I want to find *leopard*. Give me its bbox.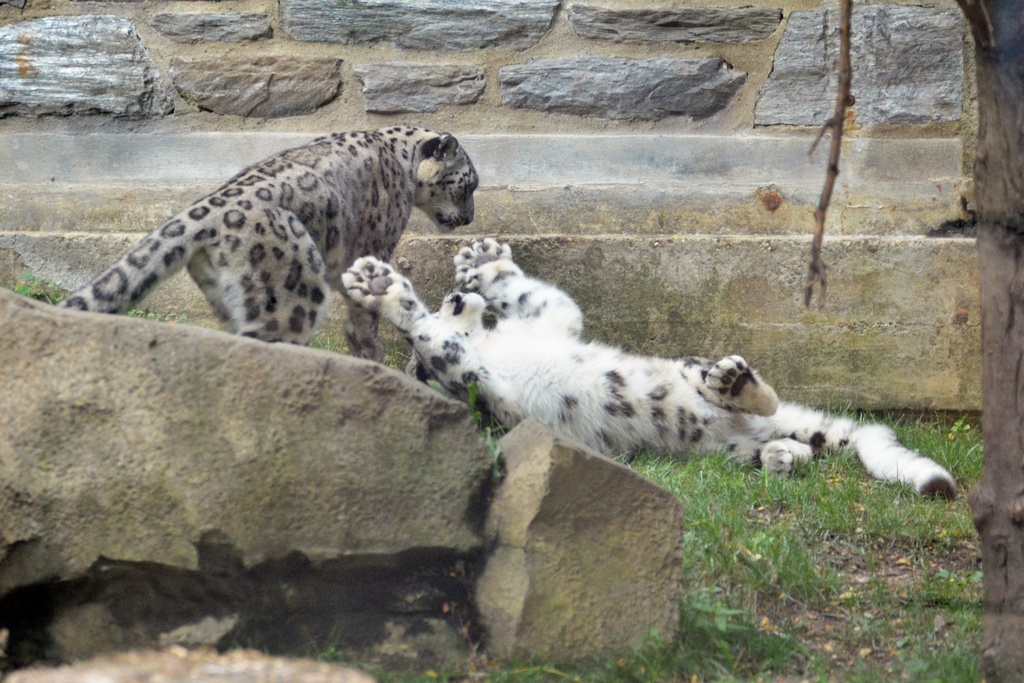
bbox=(53, 125, 478, 360).
